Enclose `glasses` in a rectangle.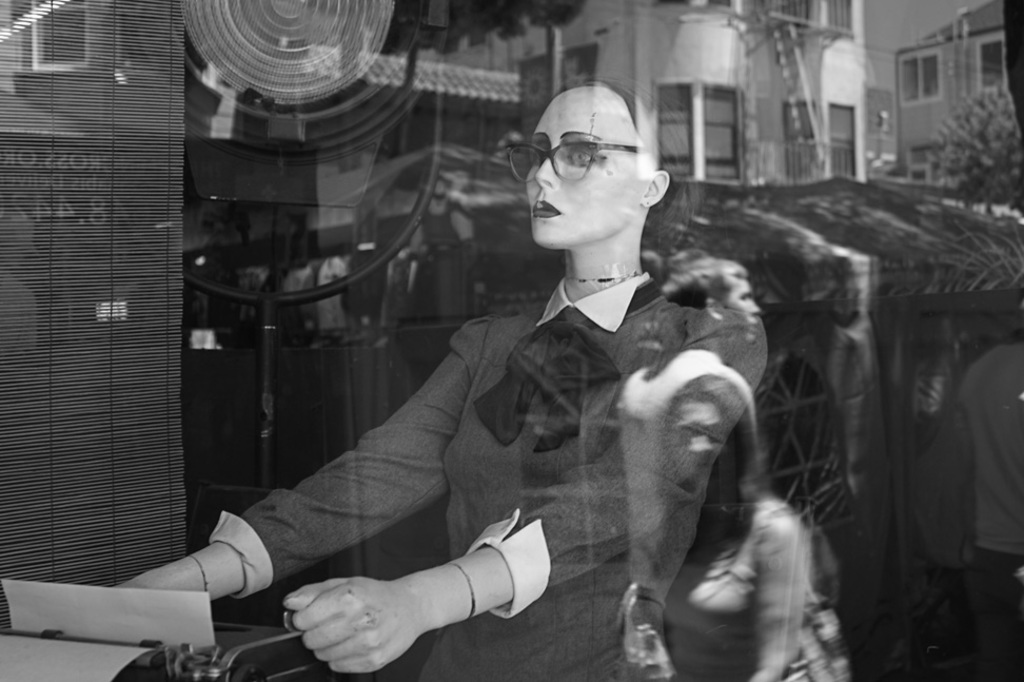
crop(503, 134, 657, 187).
